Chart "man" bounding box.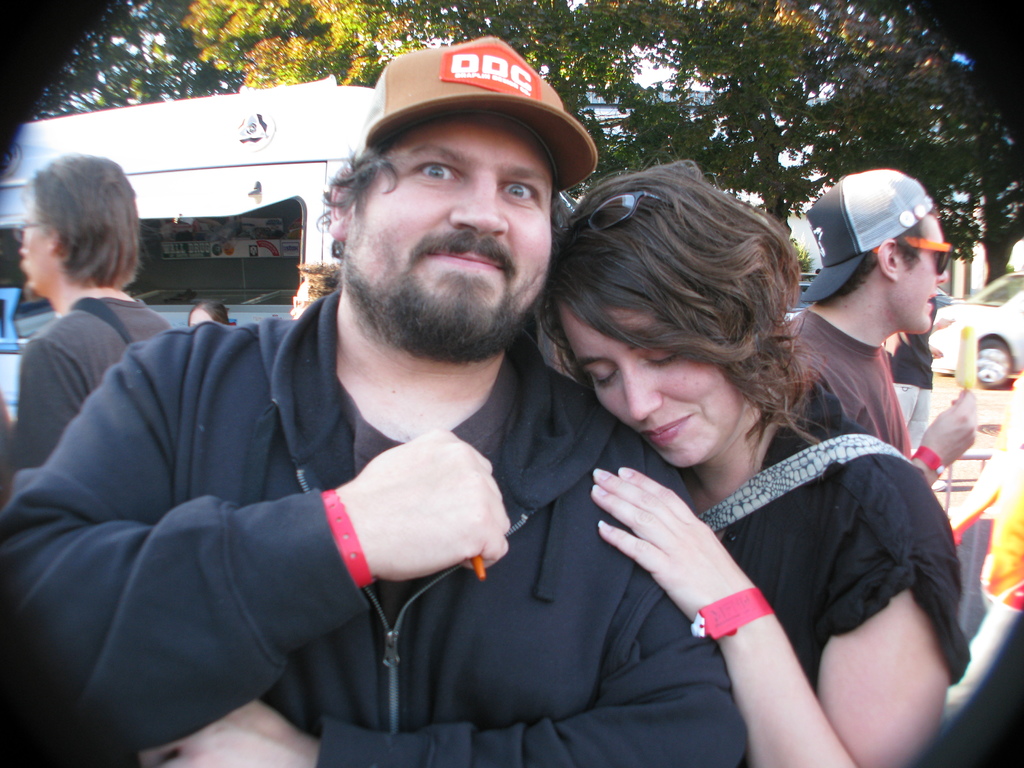
Charted: box=[892, 294, 934, 442].
